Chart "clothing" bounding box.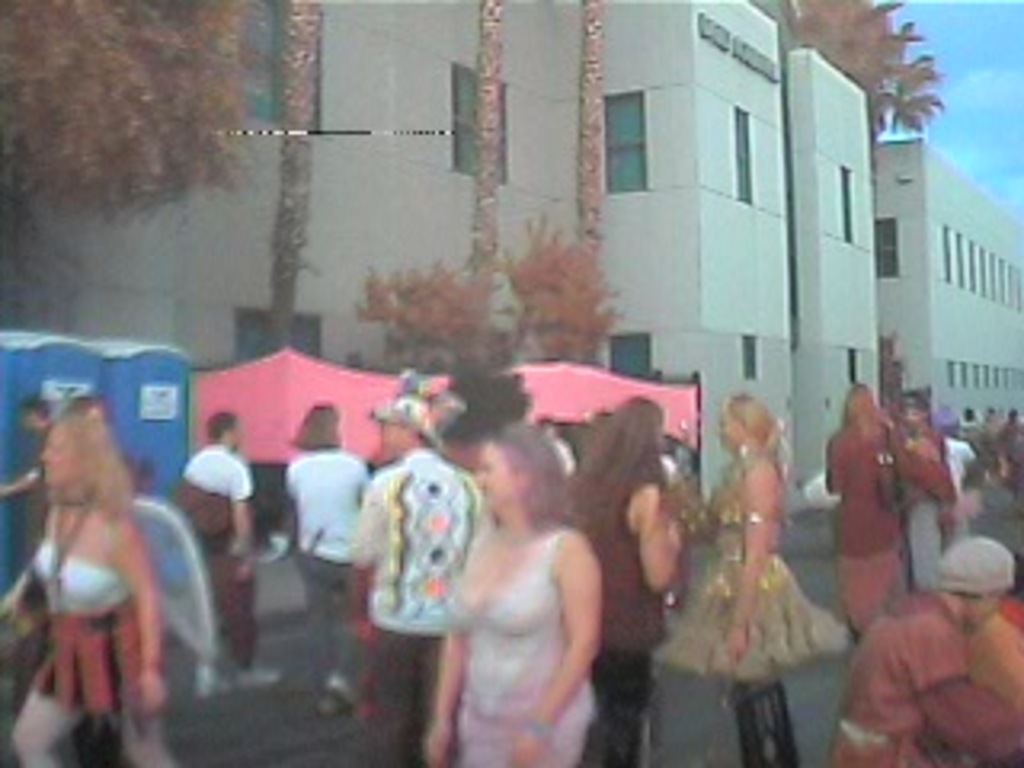
Charted: rect(22, 534, 157, 717).
